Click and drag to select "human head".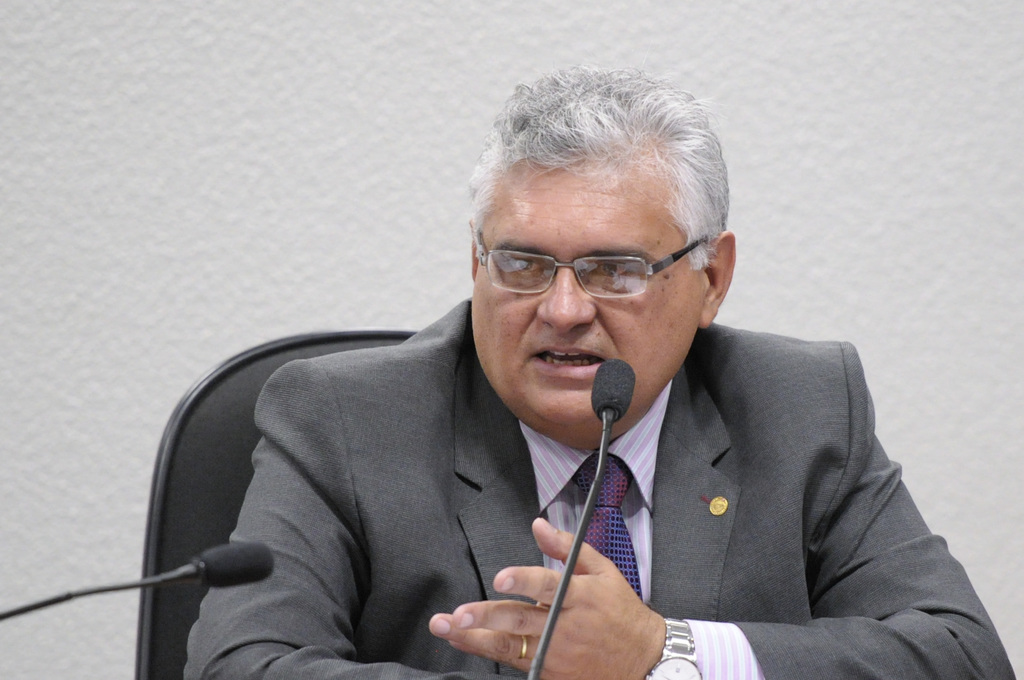
Selection: <bbox>453, 86, 751, 405</bbox>.
